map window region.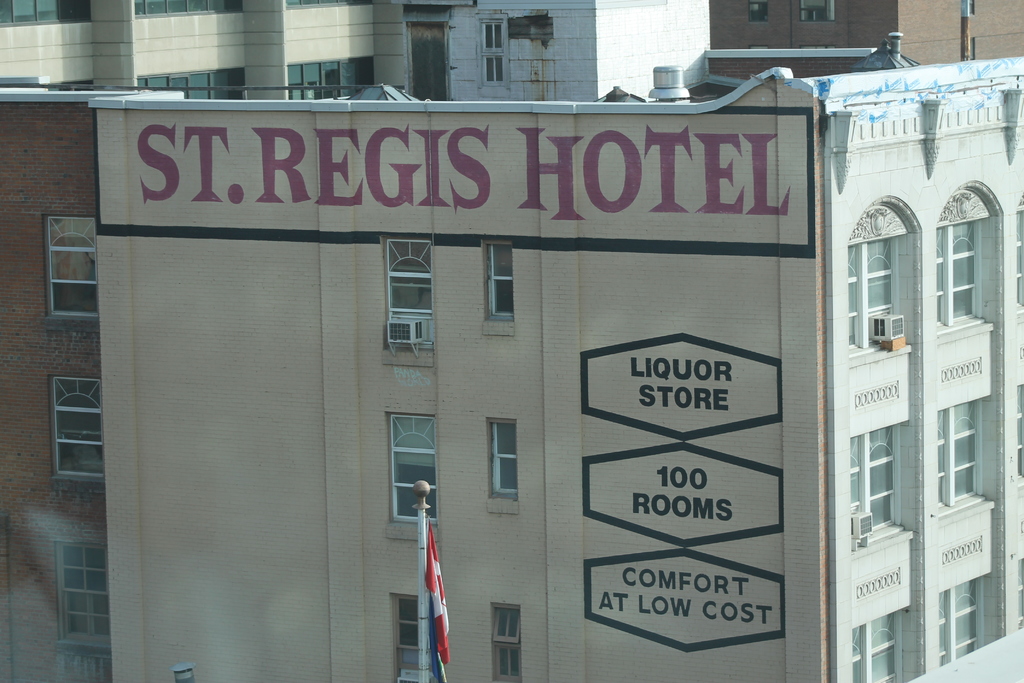
Mapped to [left=44, top=217, right=99, bottom=320].
